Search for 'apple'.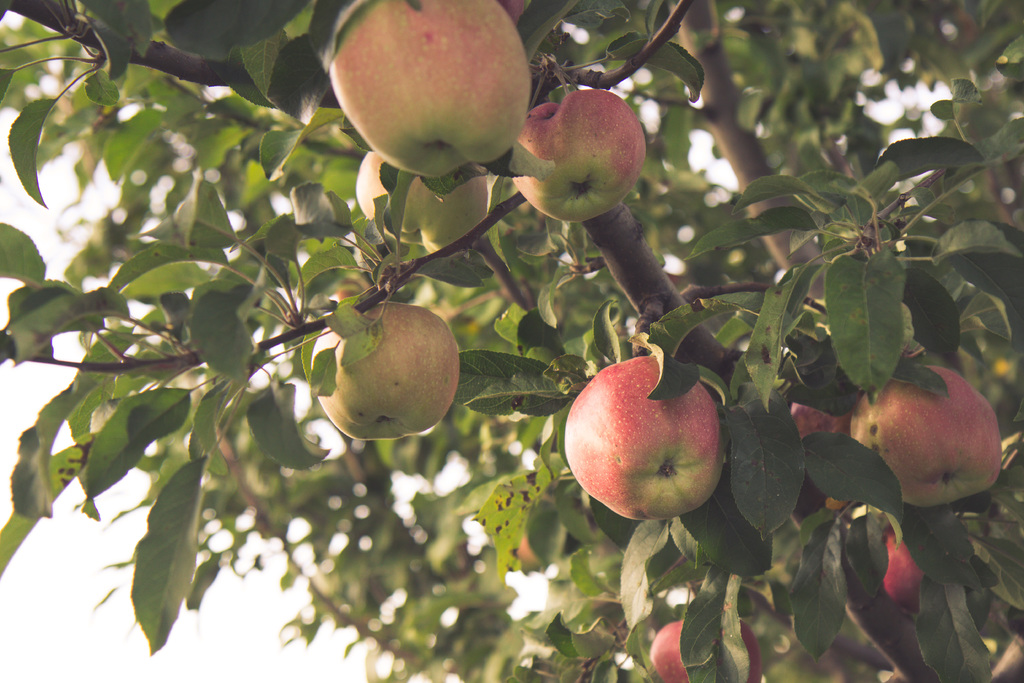
Found at [355,147,490,258].
